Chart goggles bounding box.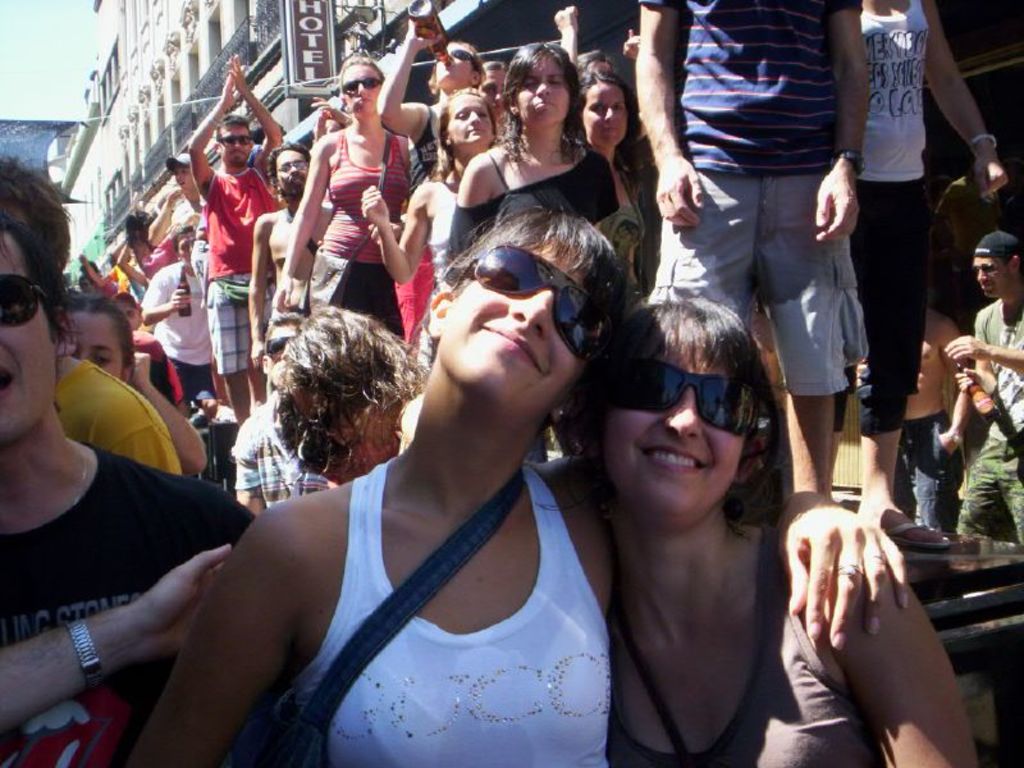
Charted: rect(449, 45, 481, 73).
